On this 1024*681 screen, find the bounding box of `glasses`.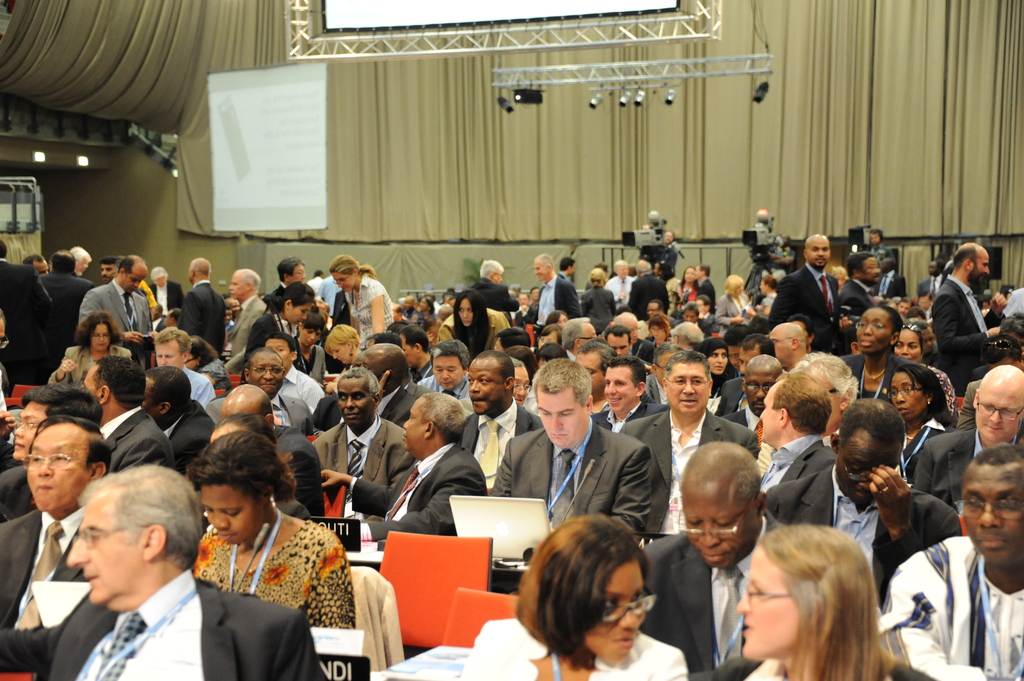
Bounding box: <box>600,583,659,629</box>.
